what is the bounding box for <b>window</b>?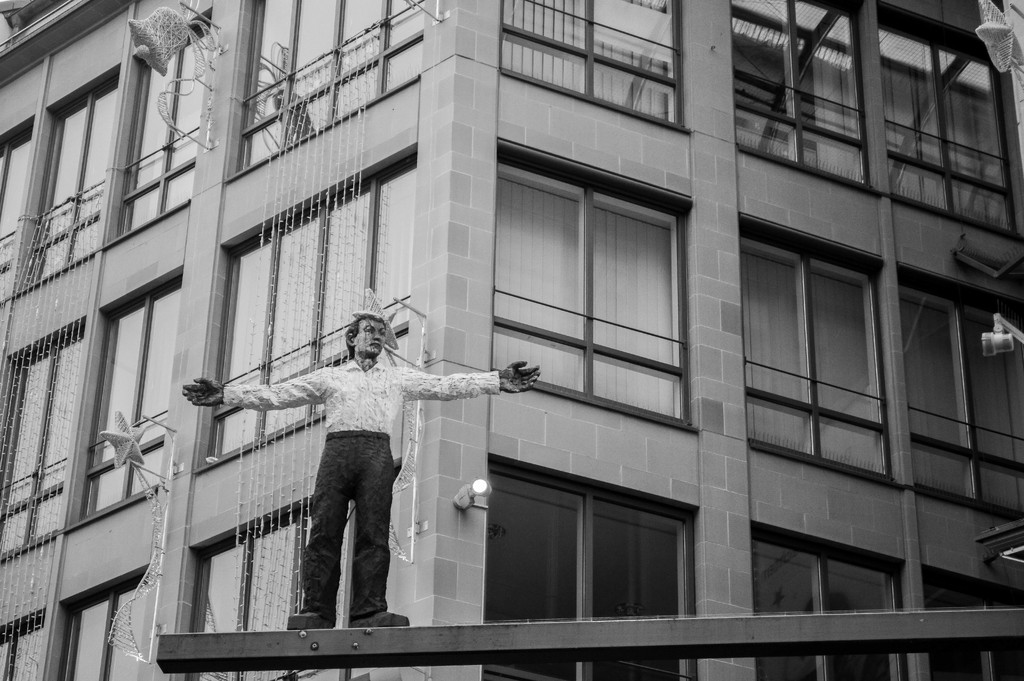
(left=486, top=154, right=701, bottom=434).
